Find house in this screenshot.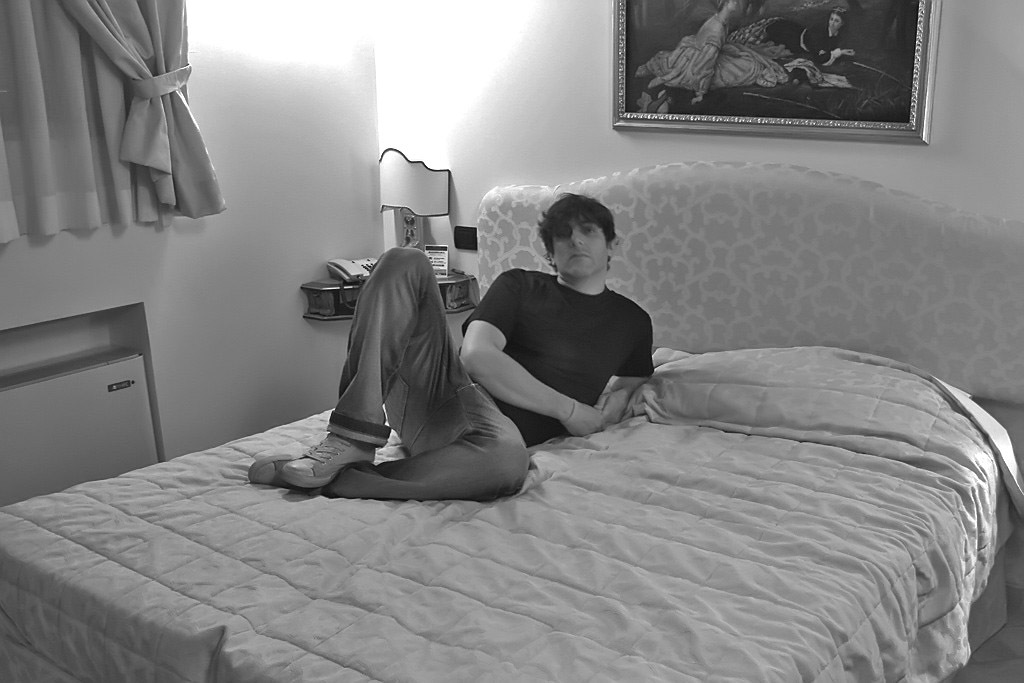
The bounding box for house is bbox(0, 0, 1016, 682).
